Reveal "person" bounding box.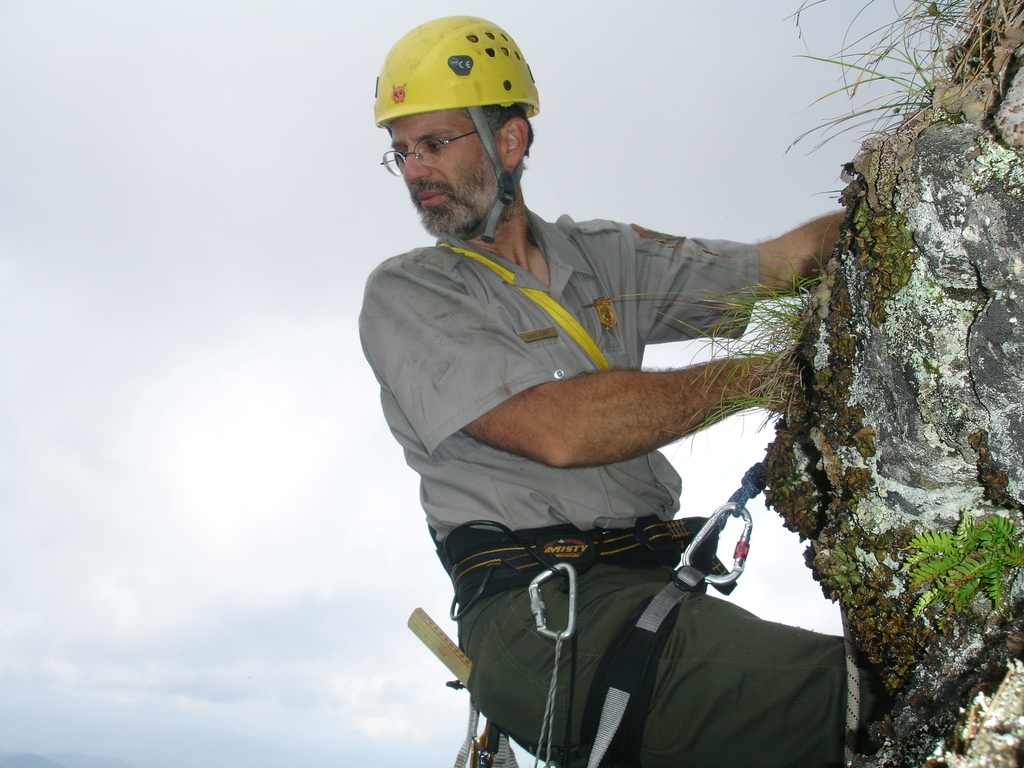
Revealed: l=358, t=15, r=882, b=766.
